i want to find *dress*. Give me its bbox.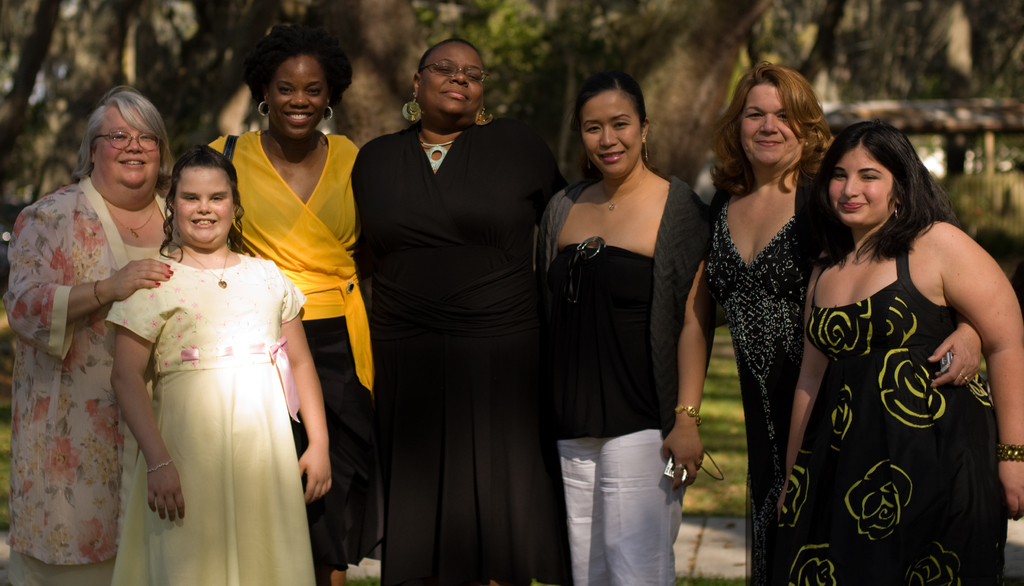
[702,197,806,585].
